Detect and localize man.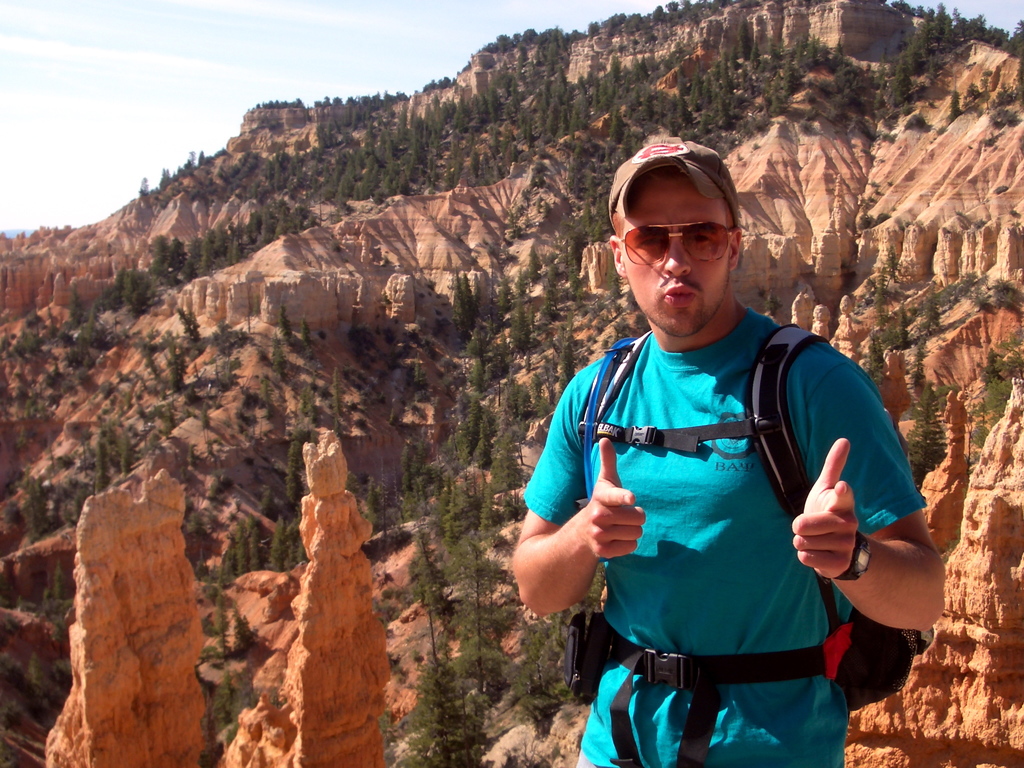
Localized at 500:132:913:753.
